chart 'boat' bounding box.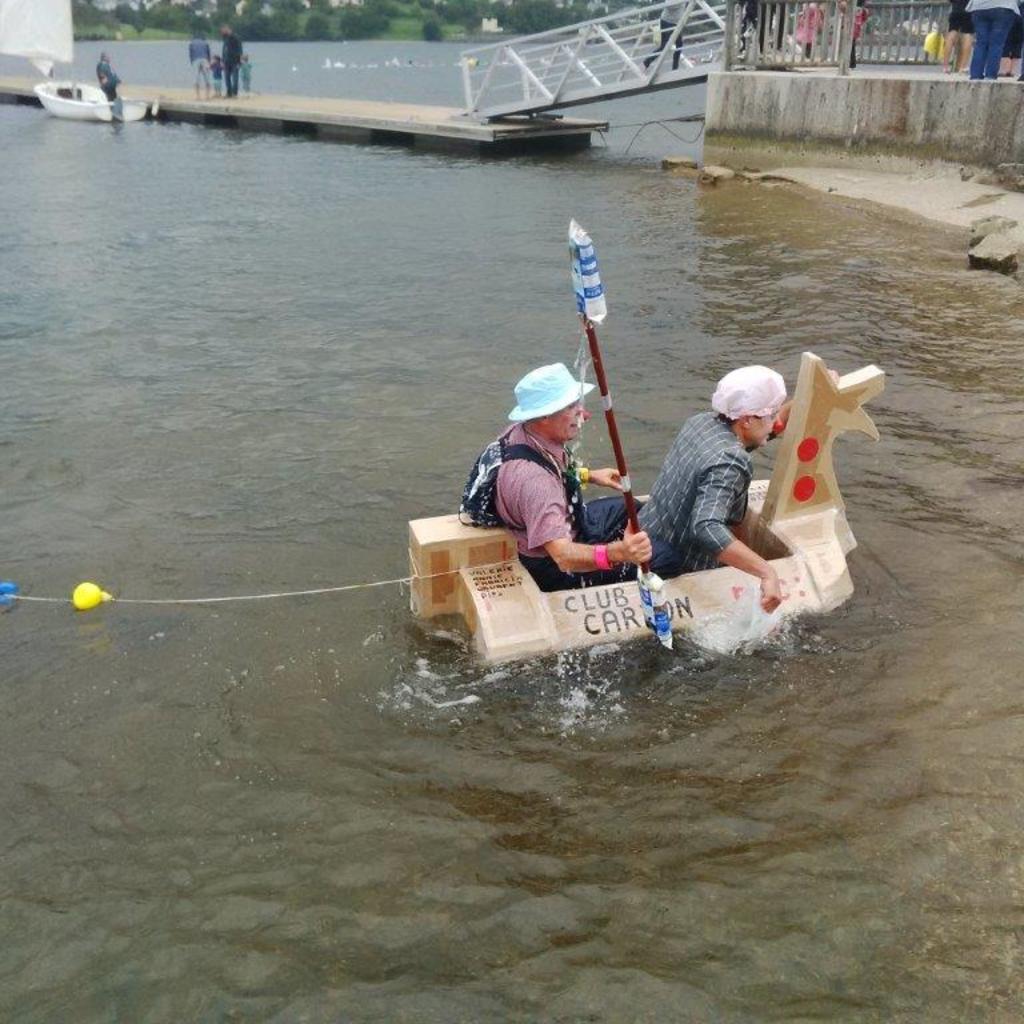
Charted: x1=0, y1=0, x2=168, y2=129.
